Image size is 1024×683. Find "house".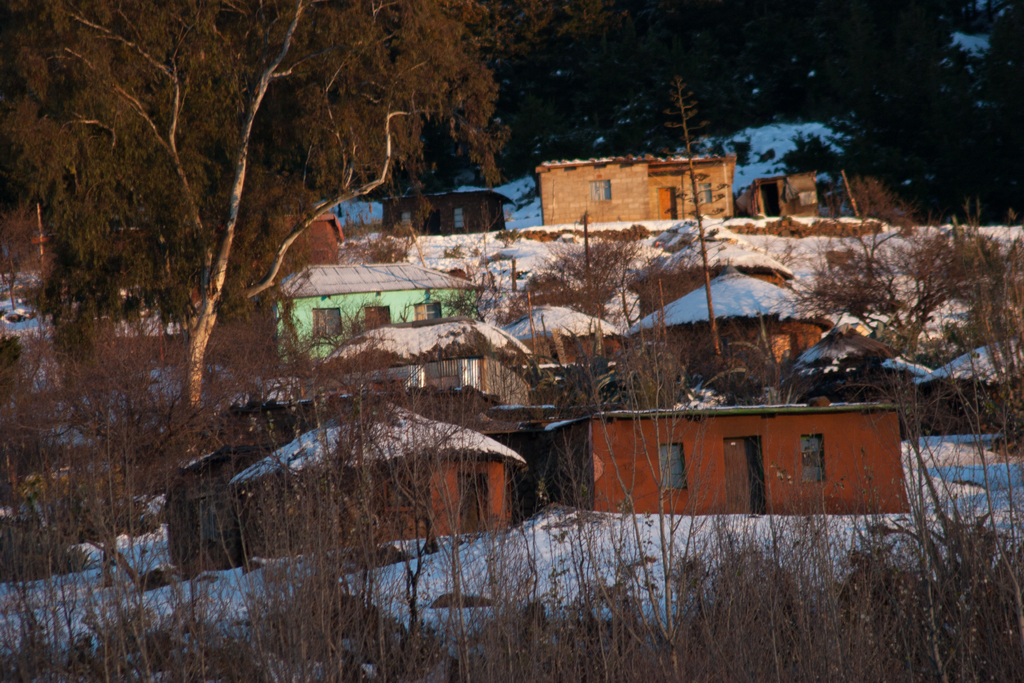
259,249,492,370.
